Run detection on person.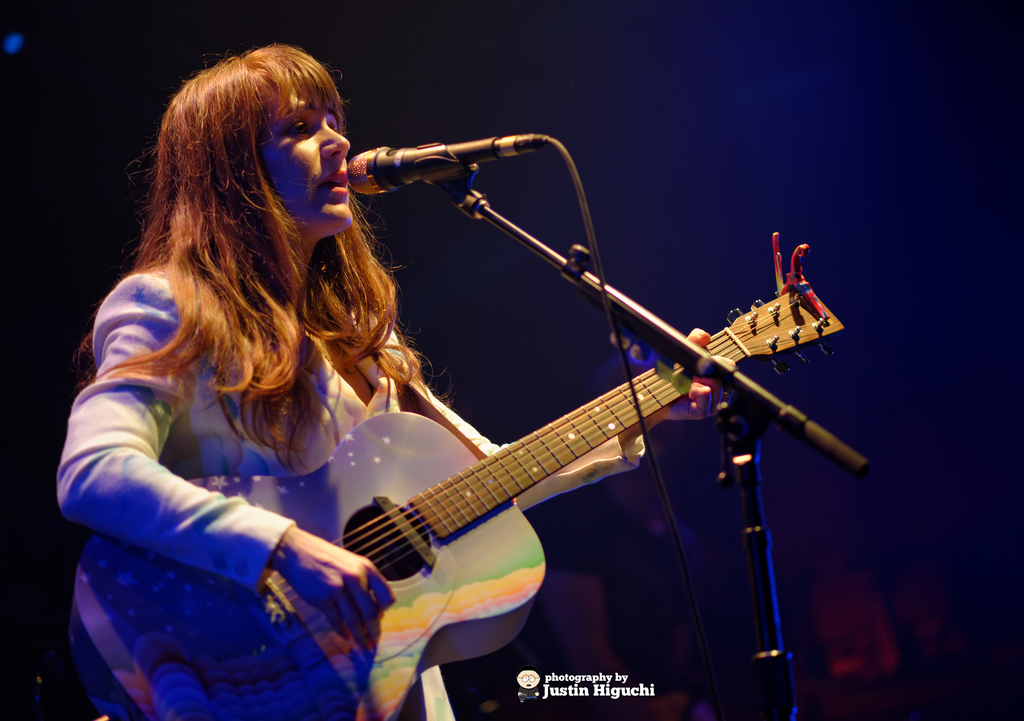
Result: box=[55, 39, 732, 720].
